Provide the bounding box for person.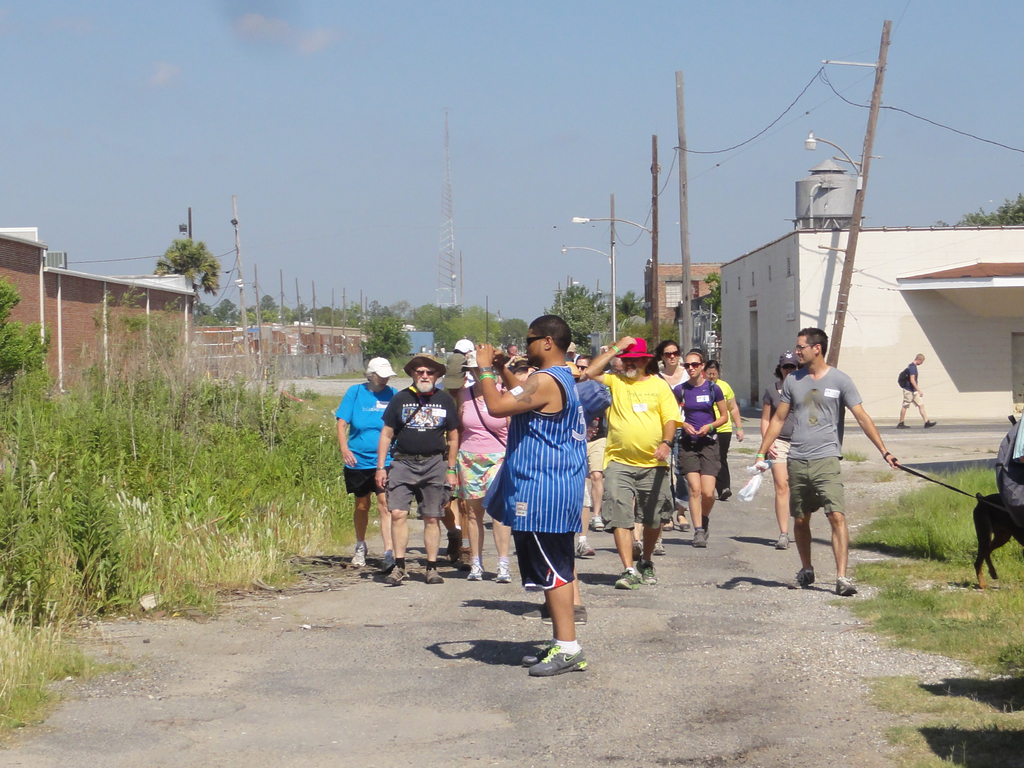
654:342:694:532.
